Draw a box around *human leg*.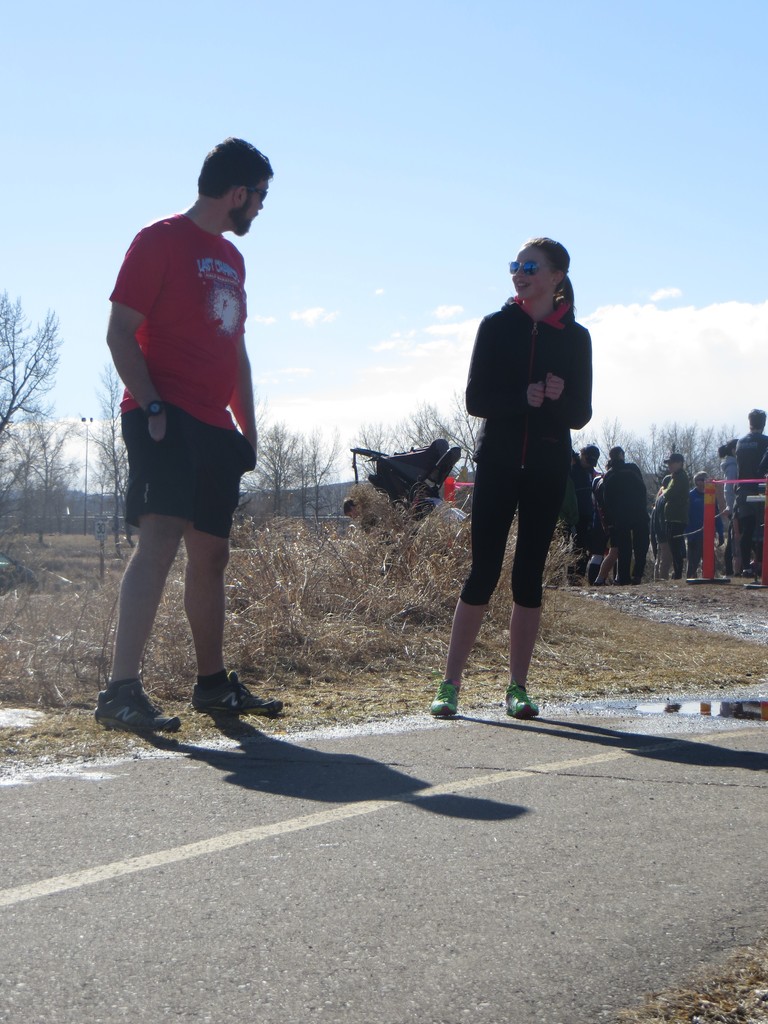
(440,435,512,711).
